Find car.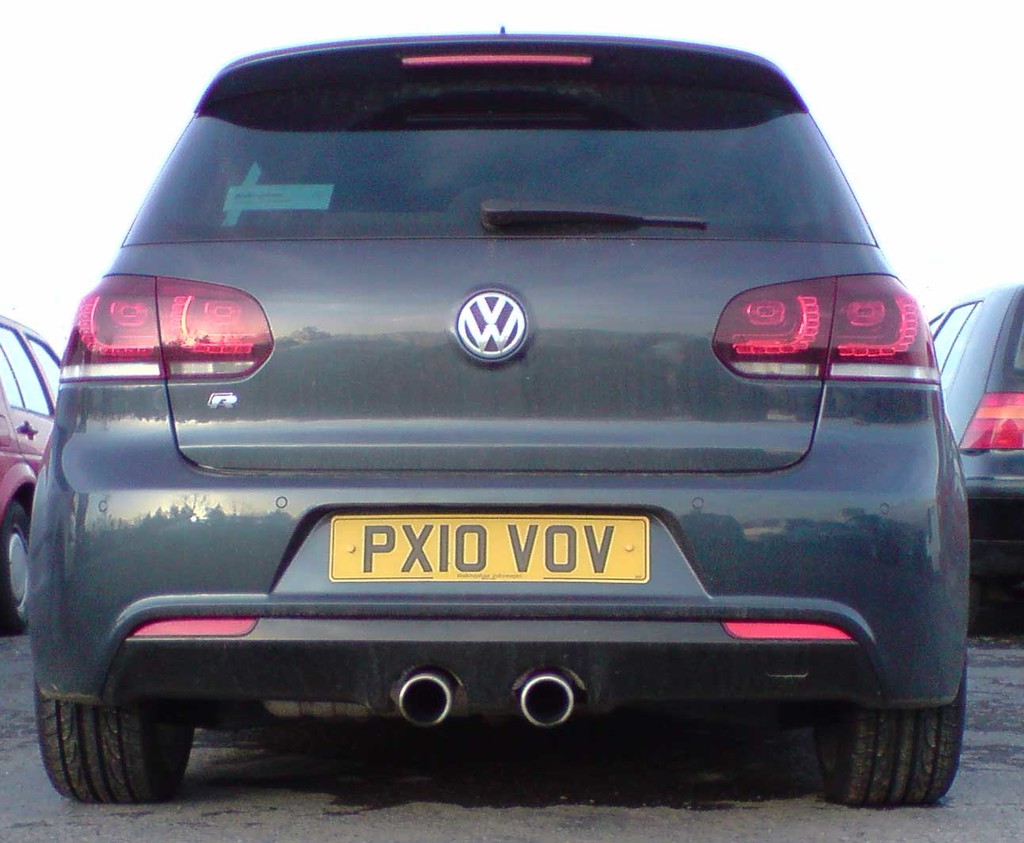
detection(20, 19, 976, 808).
